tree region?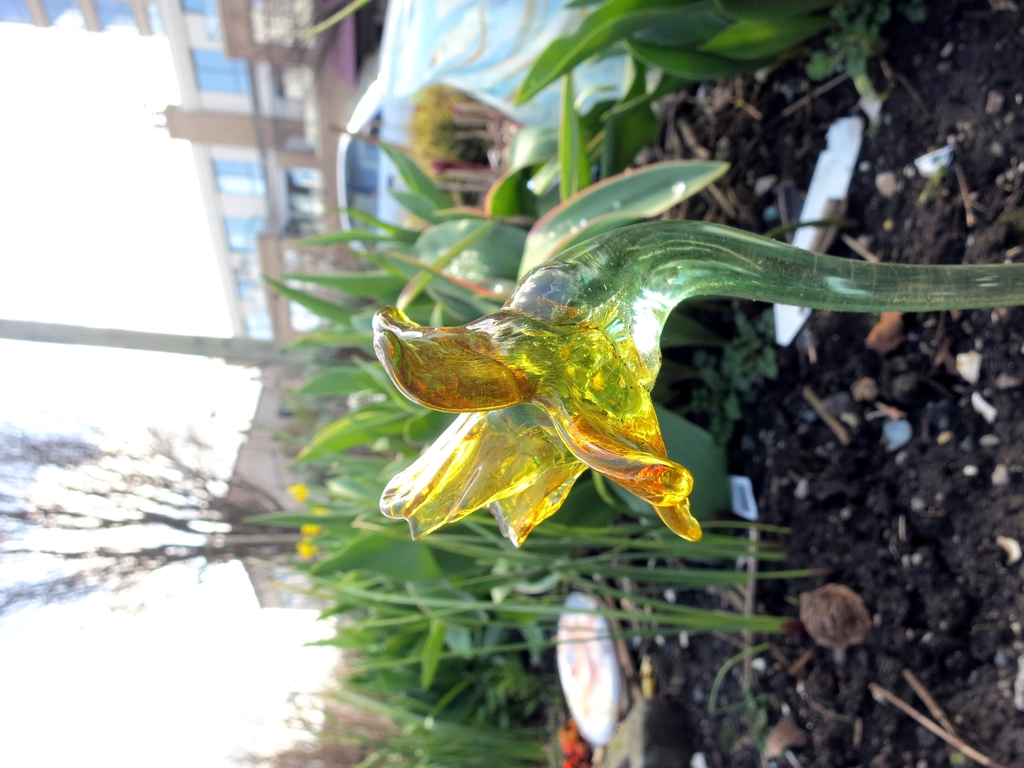
[x1=0, y1=422, x2=317, y2=623]
